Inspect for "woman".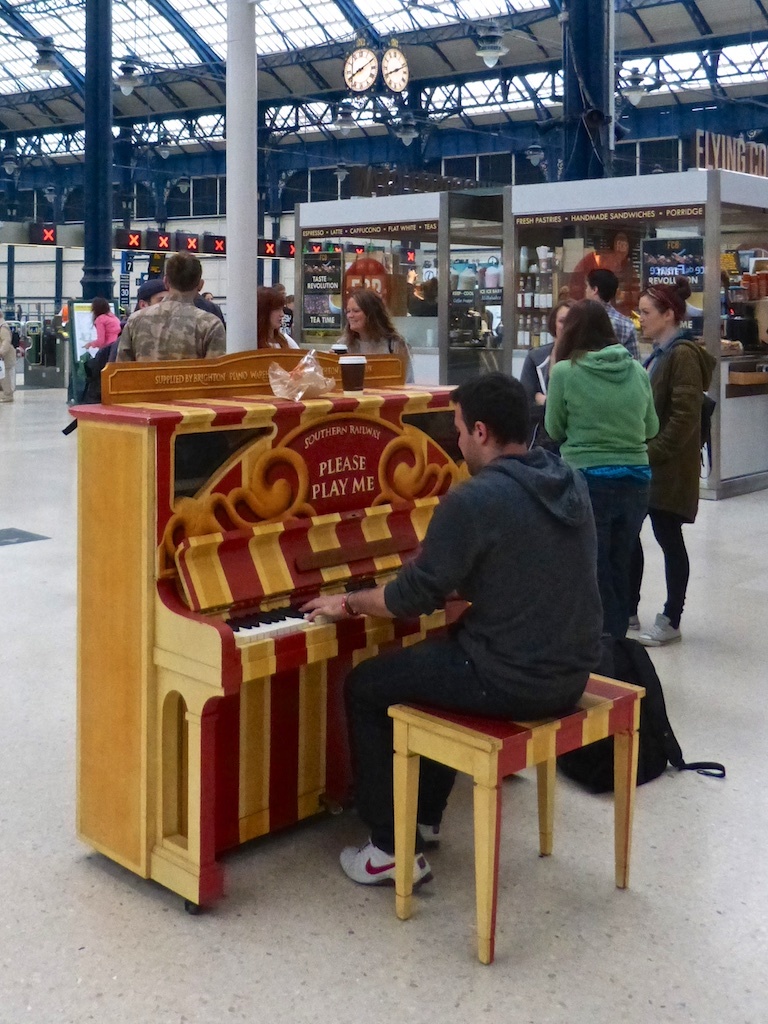
Inspection: detection(516, 297, 562, 452).
